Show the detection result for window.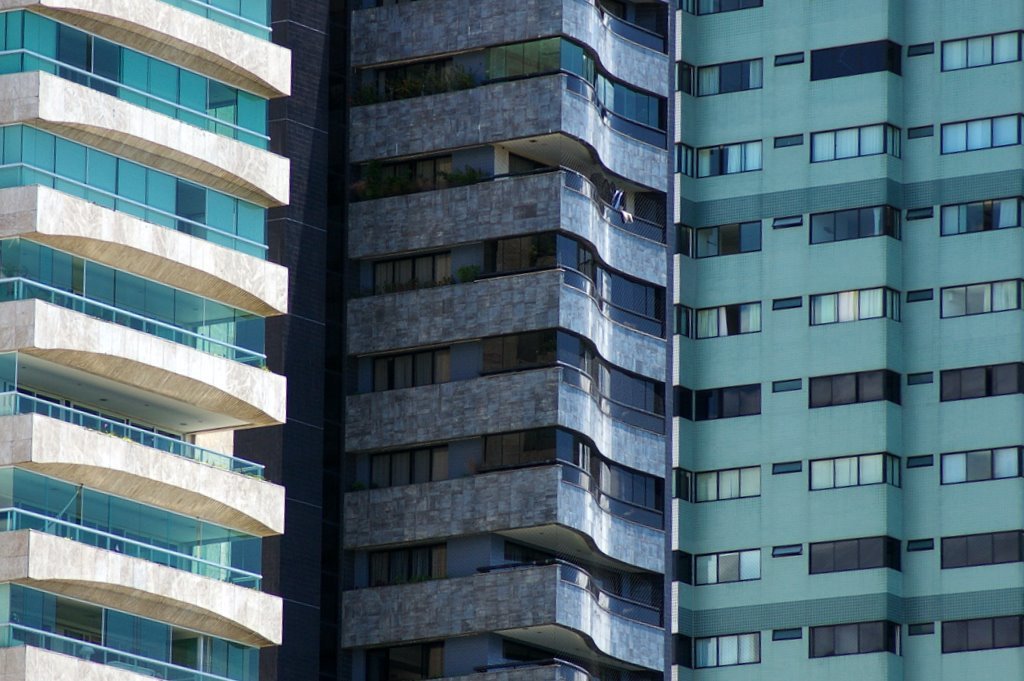
Rect(804, 371, 902, 409).
